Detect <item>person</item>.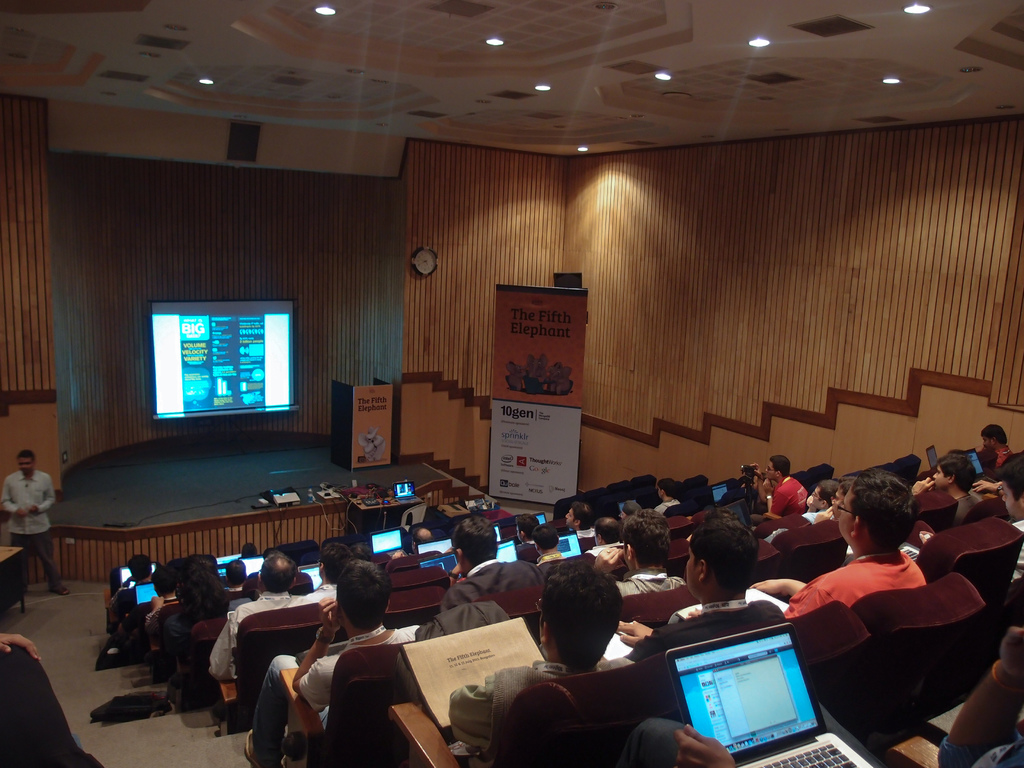
Detected at 961:450:1023:577.
